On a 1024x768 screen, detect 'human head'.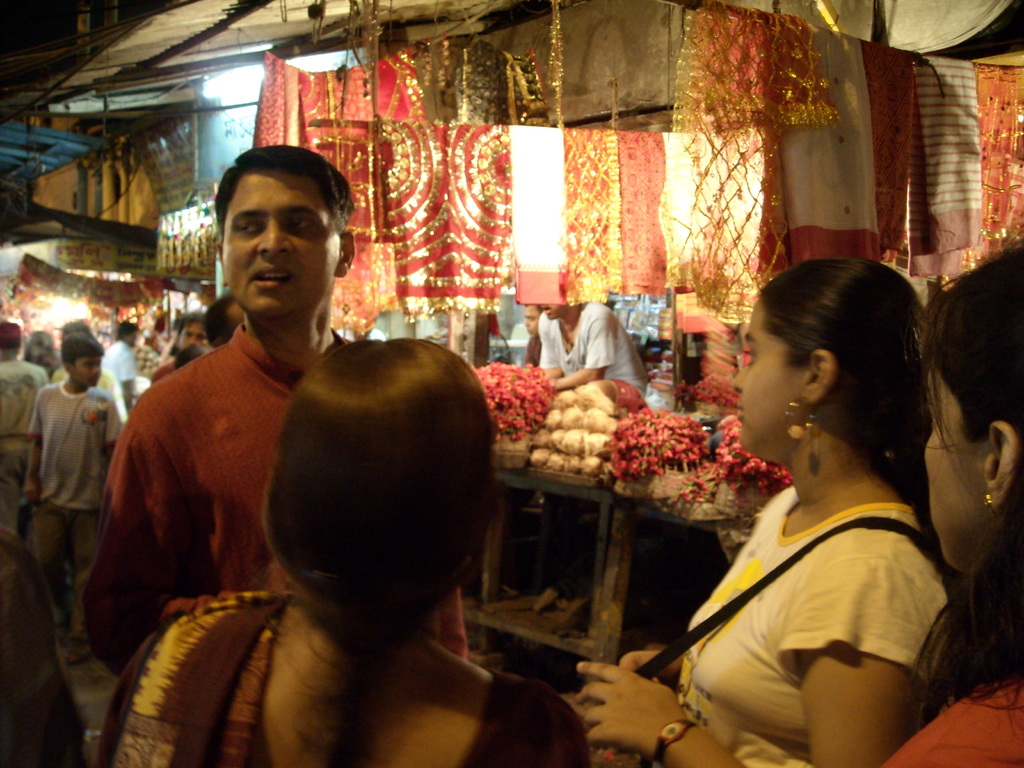
BBox(731, 259, 918, 450).
